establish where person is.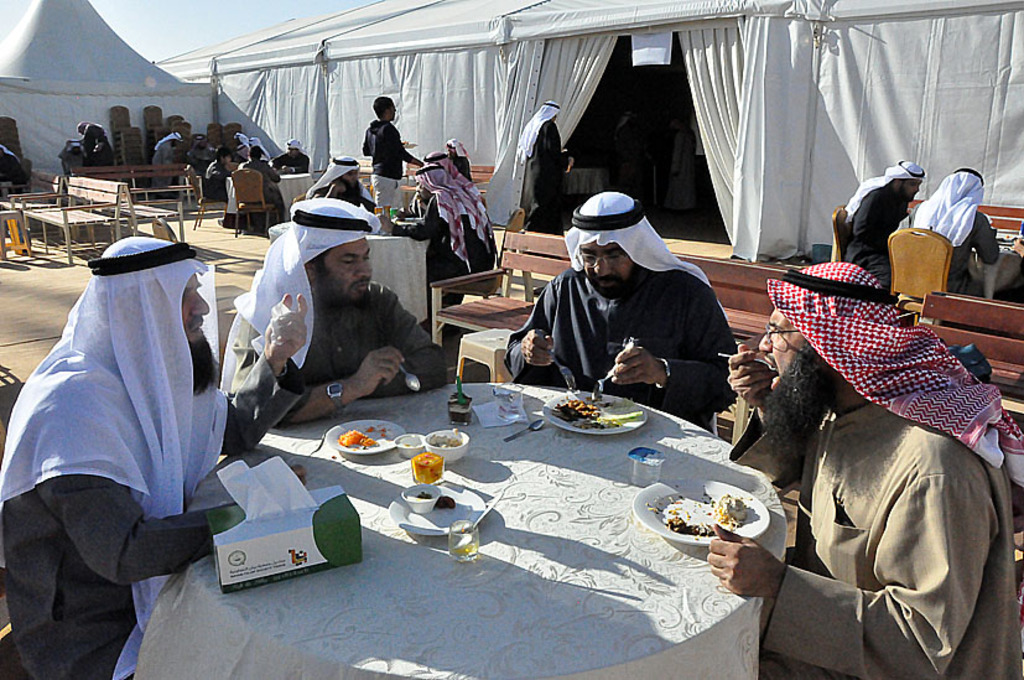
Established at [left=837, top=152, right=922, bottom=282].
